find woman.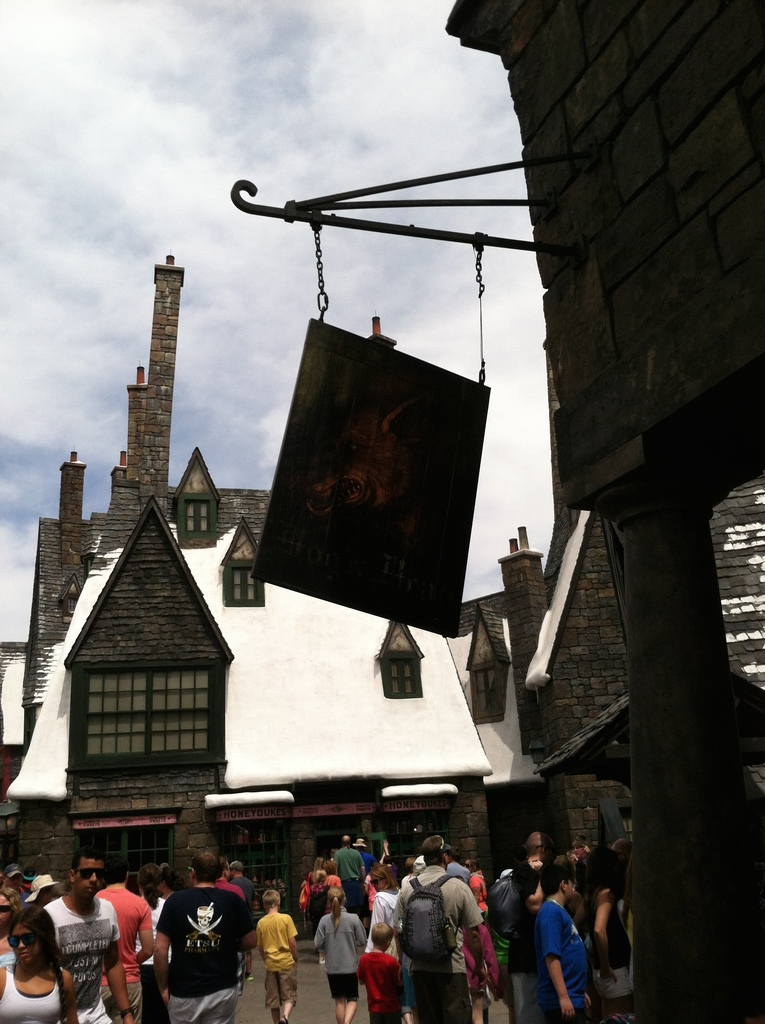
572:844:631:1023.
